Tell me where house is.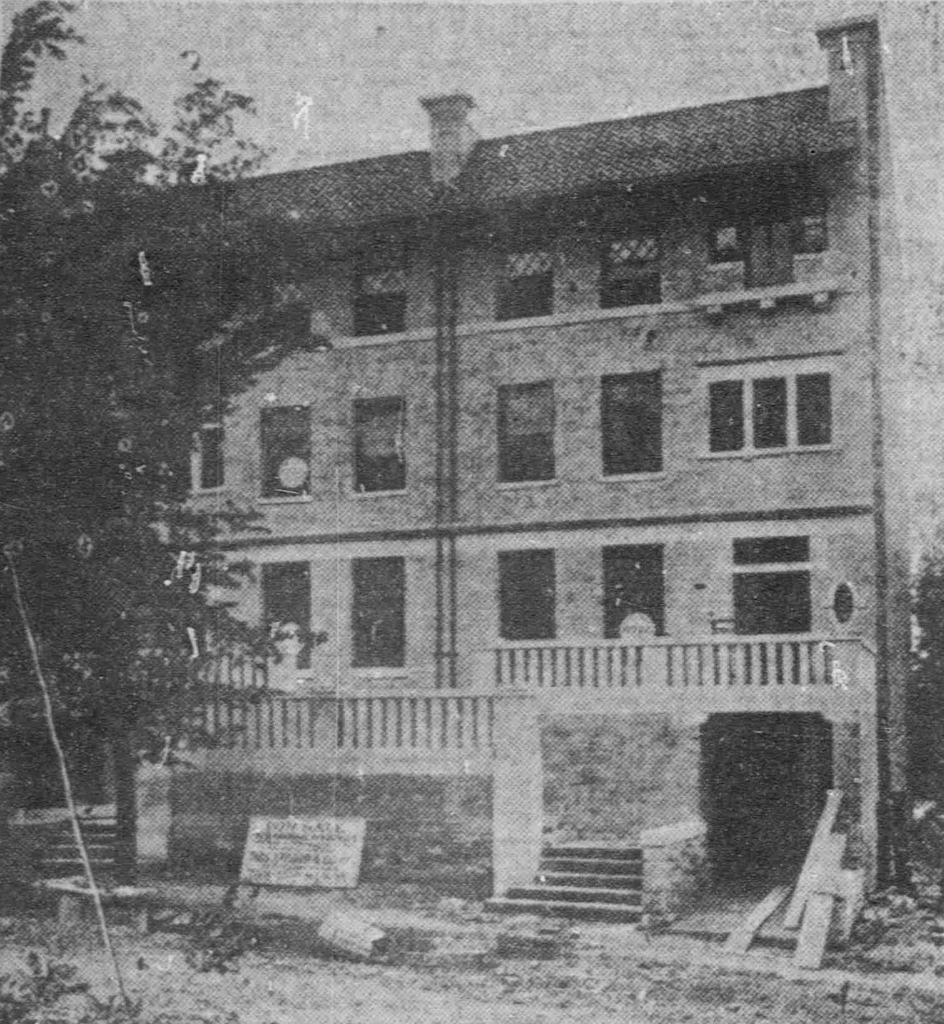
house is at x1=0, y1=13, x2=915, y2=925.
